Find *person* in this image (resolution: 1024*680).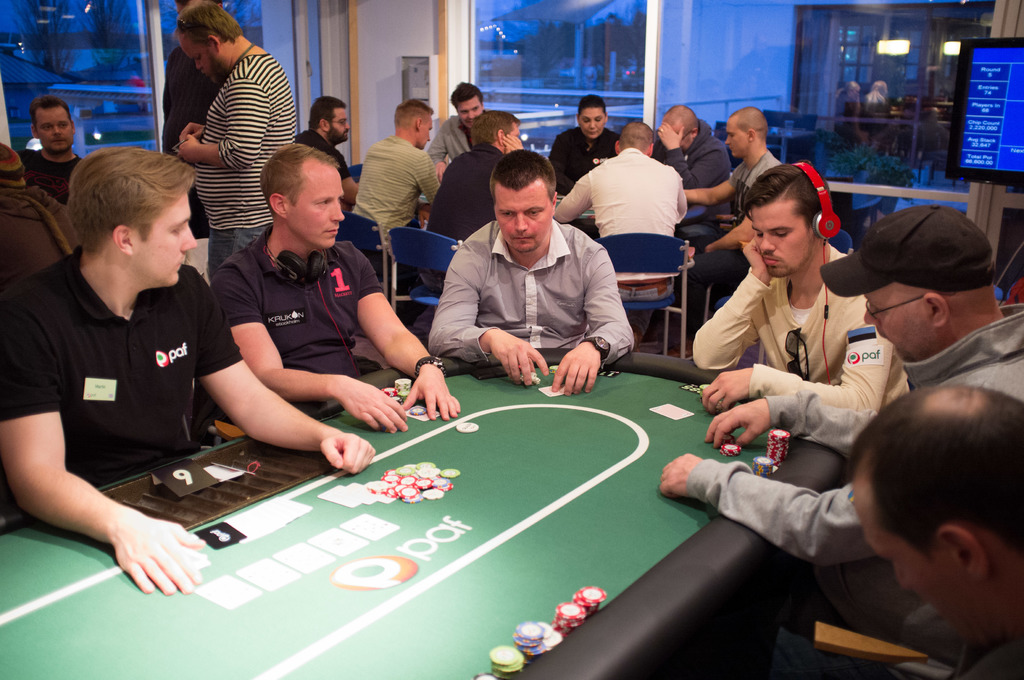
<box>19,107,243,613</box>.
